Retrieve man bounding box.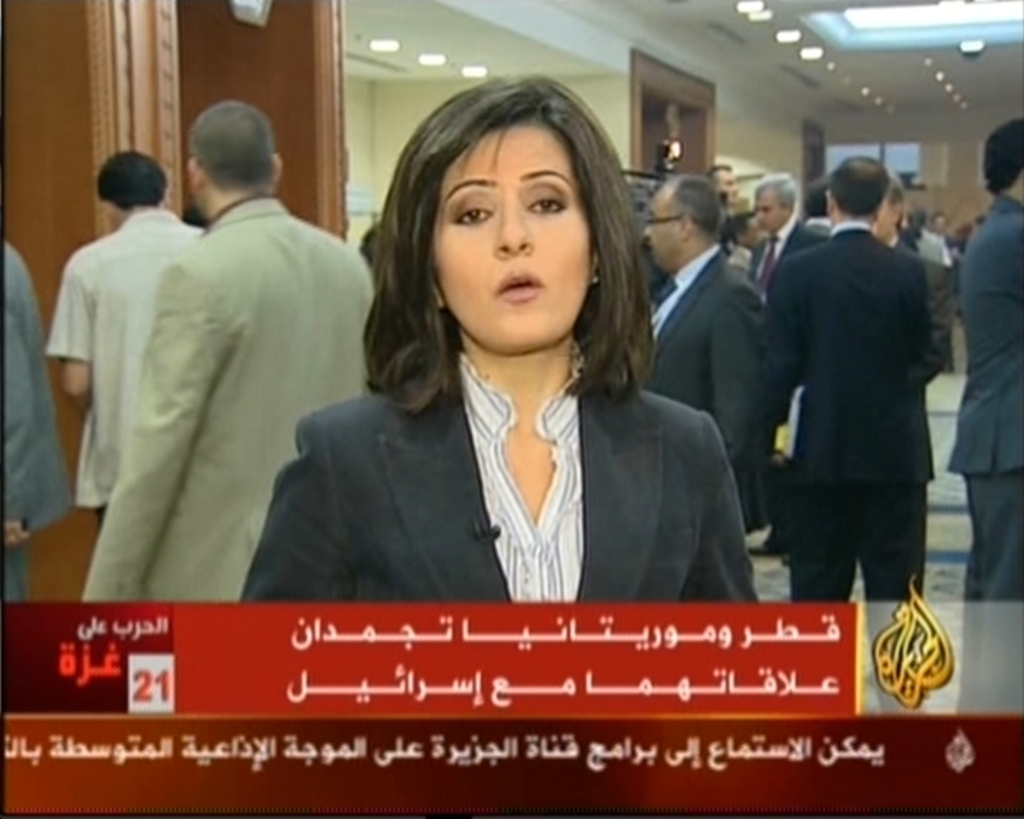
Bounding box: 634, 179, 778, 525.
